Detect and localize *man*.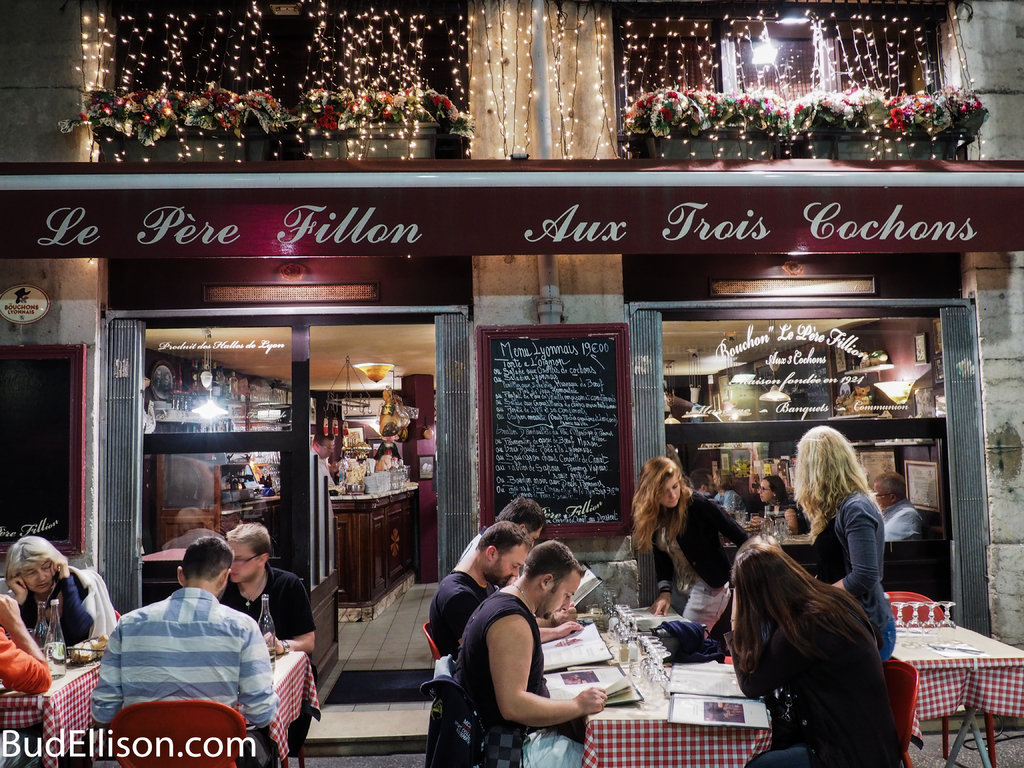
Localized at box=[871, 470, 939, 543].
